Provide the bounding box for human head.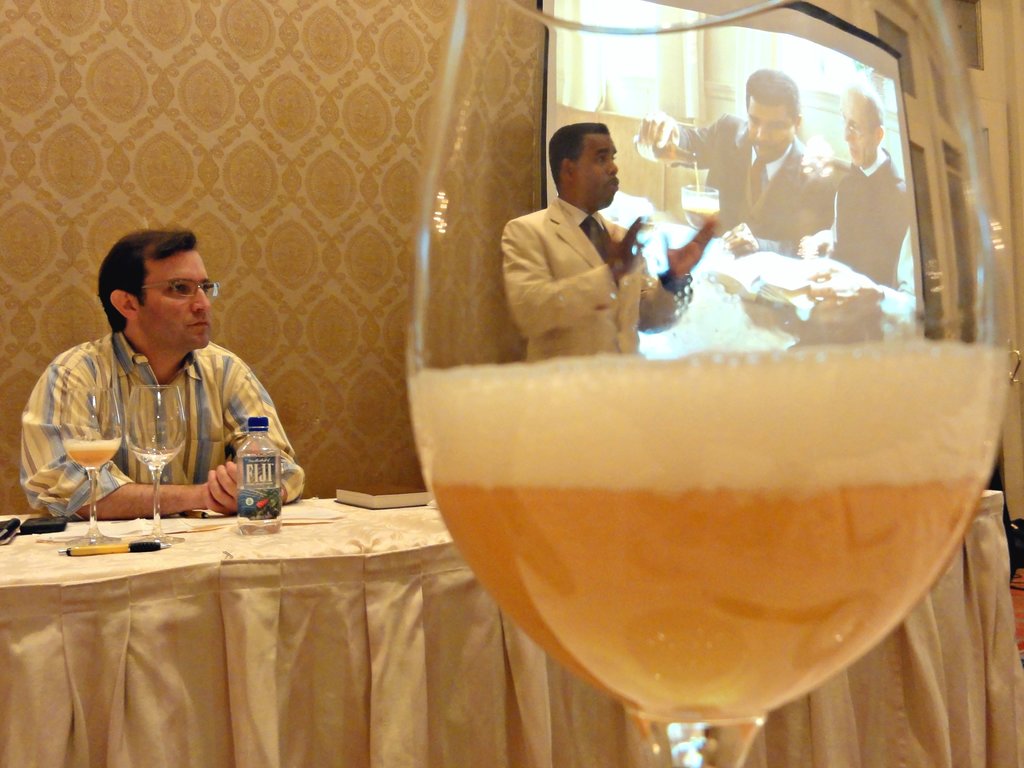
pyautogui.locateOnScreen(742, 69, 804, 159).
